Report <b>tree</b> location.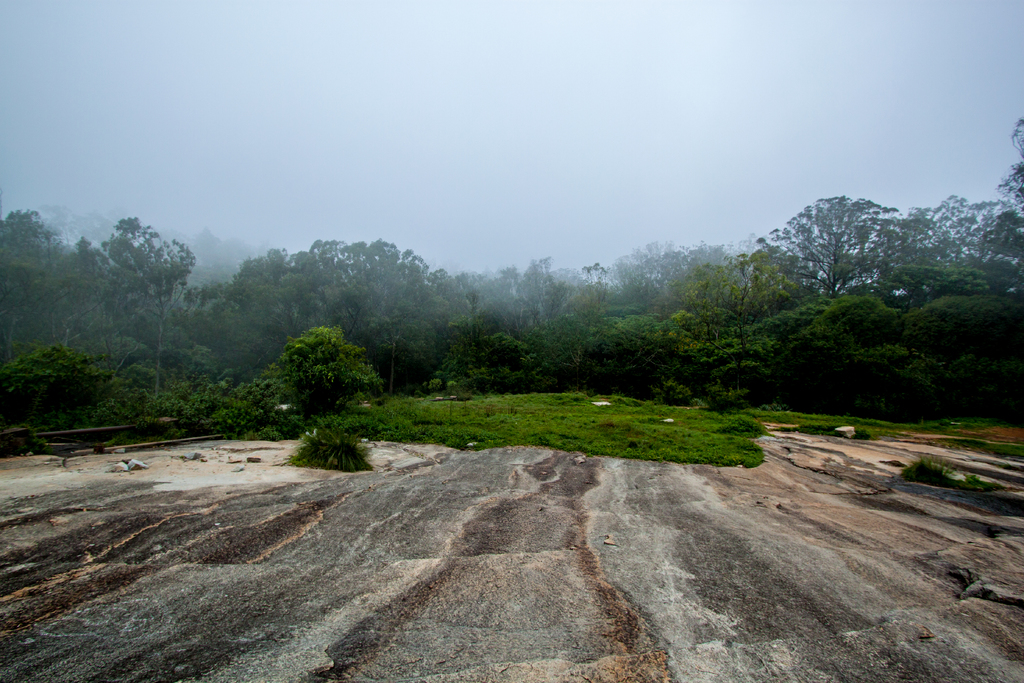
Report: <region>105, 217, 196, 385</region>.
